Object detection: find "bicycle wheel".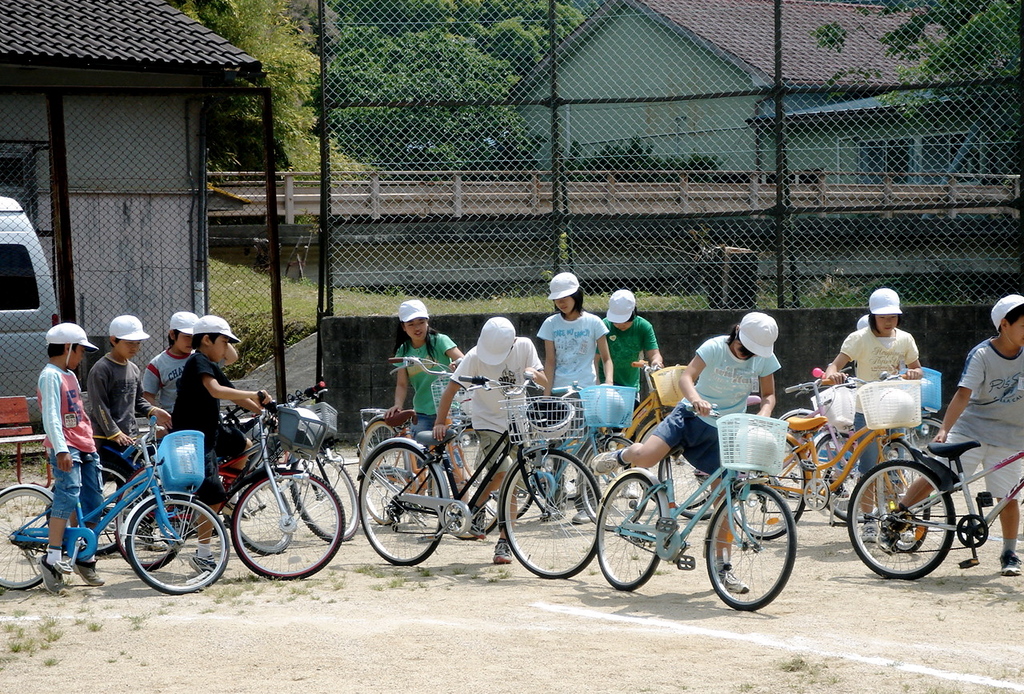
598,471,667,588.
